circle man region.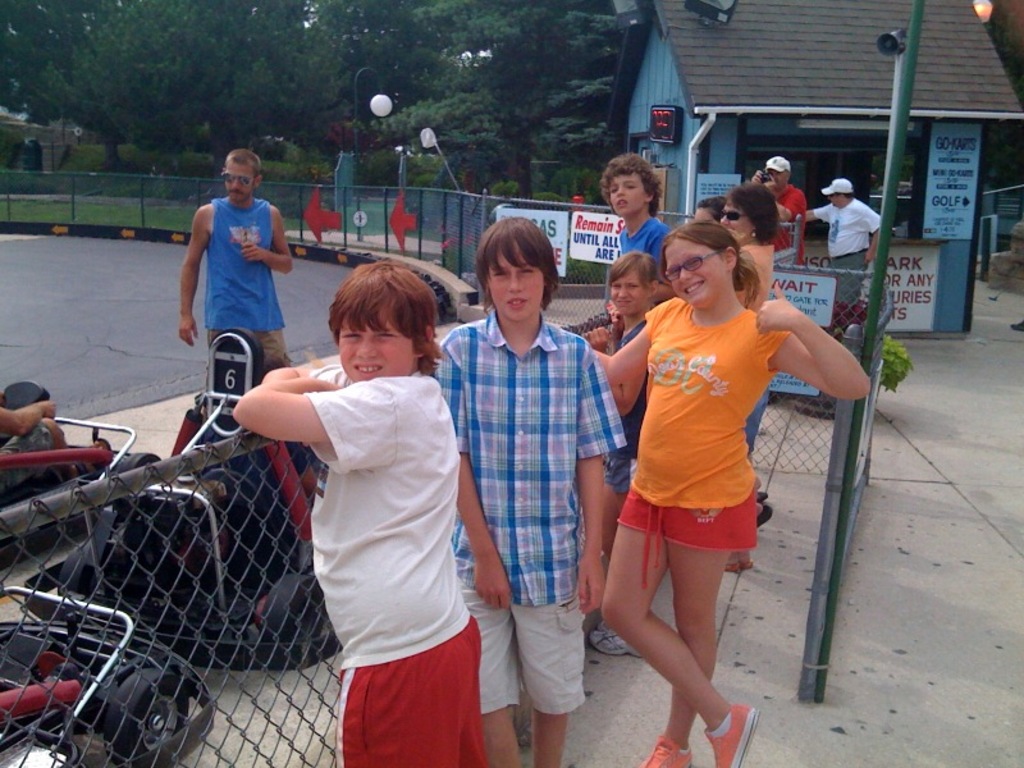
Region: 175 146 298 367.
